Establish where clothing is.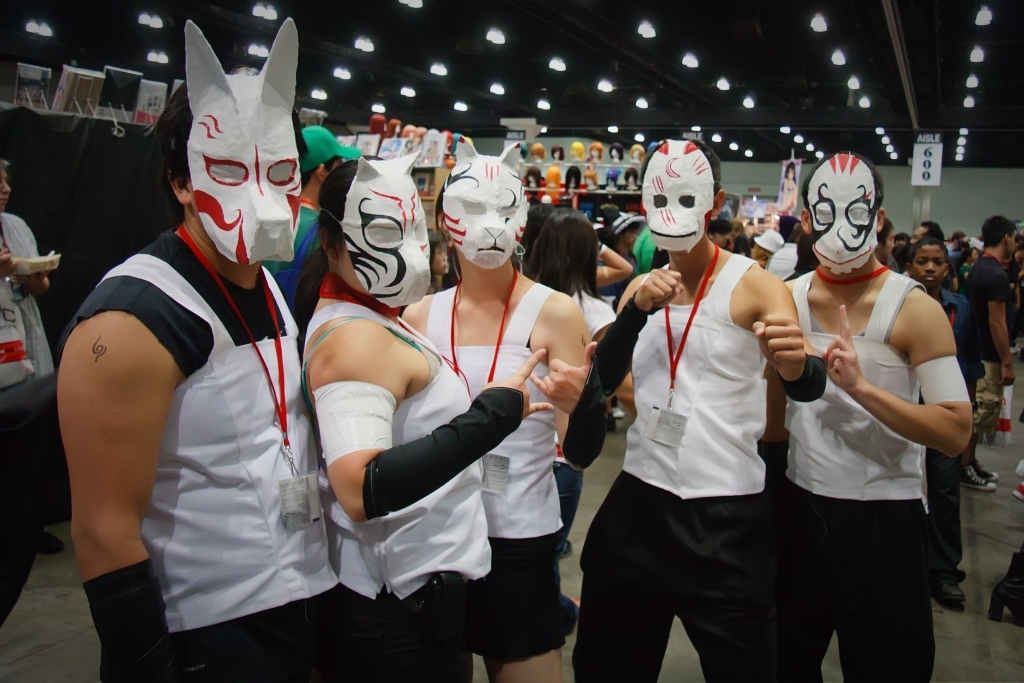
Established at rect(1007, 258, 1022, 346).
